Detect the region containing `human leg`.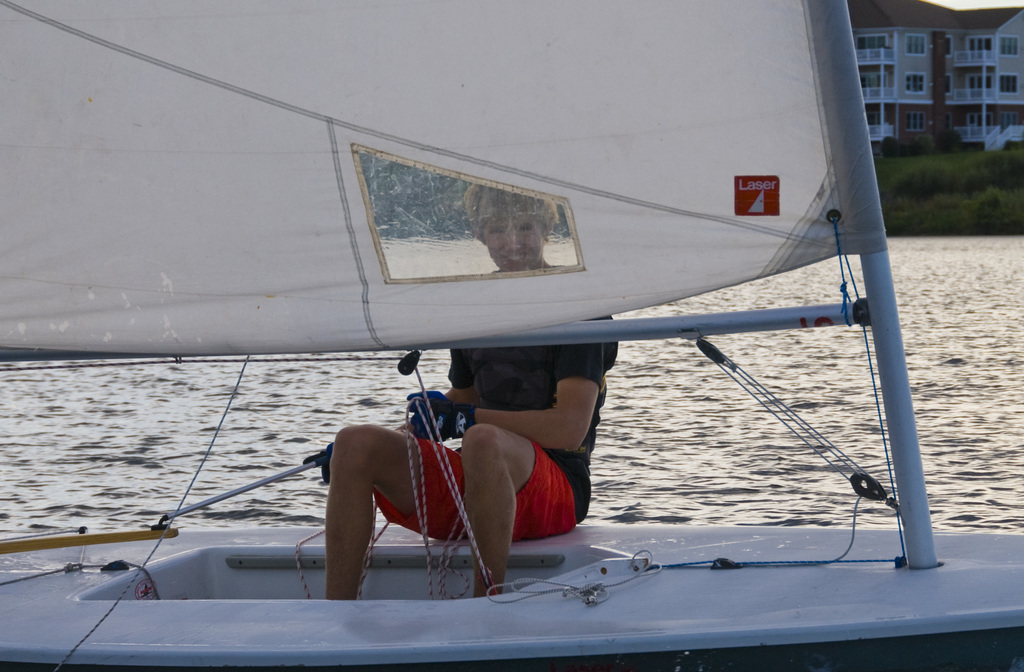
<bbox>461, 420, 538, 597</bbox>.
